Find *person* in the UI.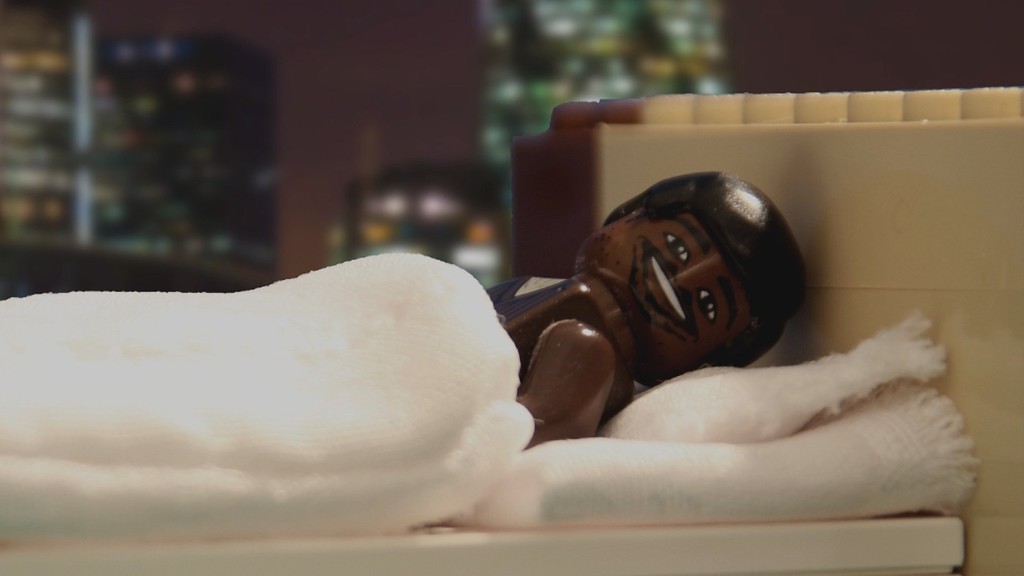
UI element at BBox(485, 168, 806, 450).
